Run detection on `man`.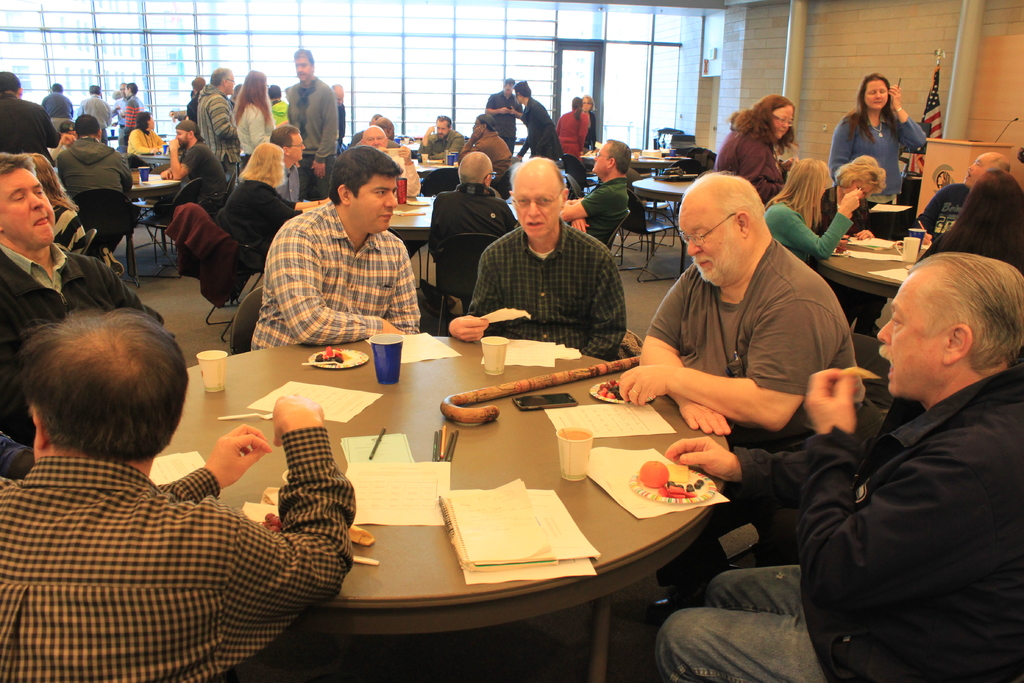
Result: region(356, 124, 420, 193).
